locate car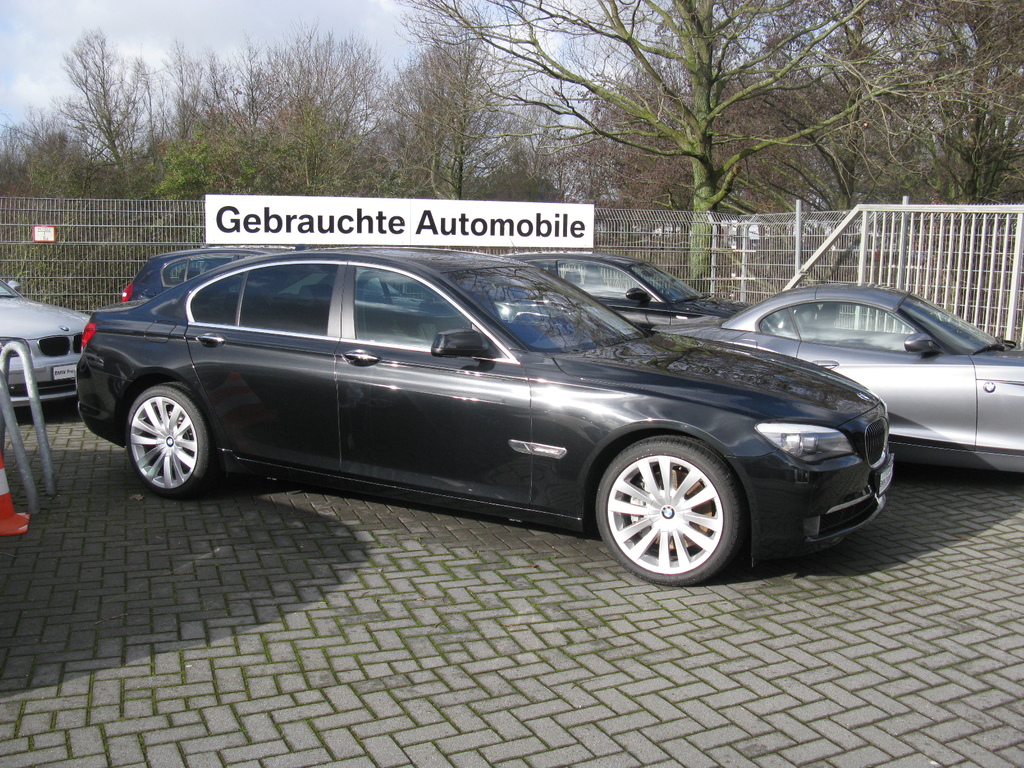
0:278:91:402
